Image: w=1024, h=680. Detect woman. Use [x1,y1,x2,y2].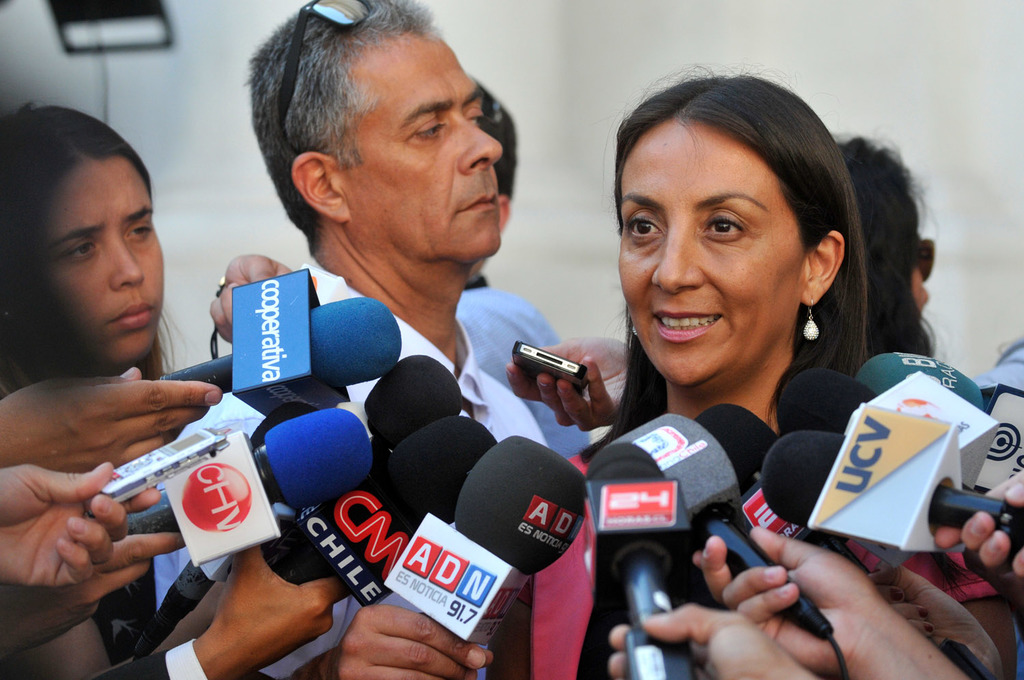
[0,103,188,679].
